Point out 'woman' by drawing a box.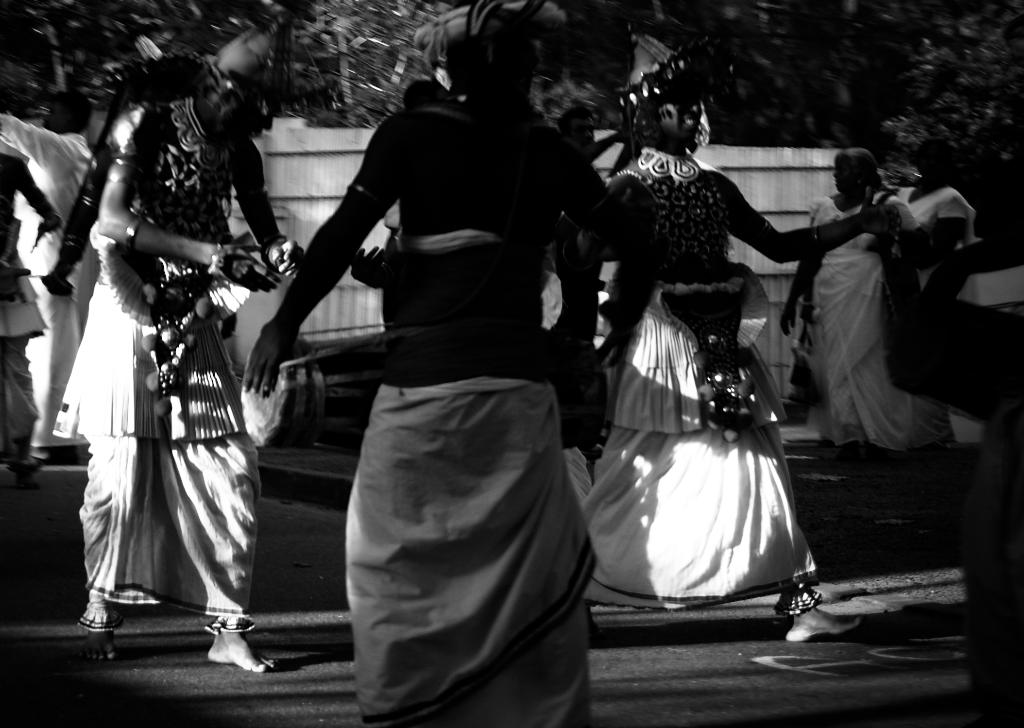
(65, 65, 264, 652).
